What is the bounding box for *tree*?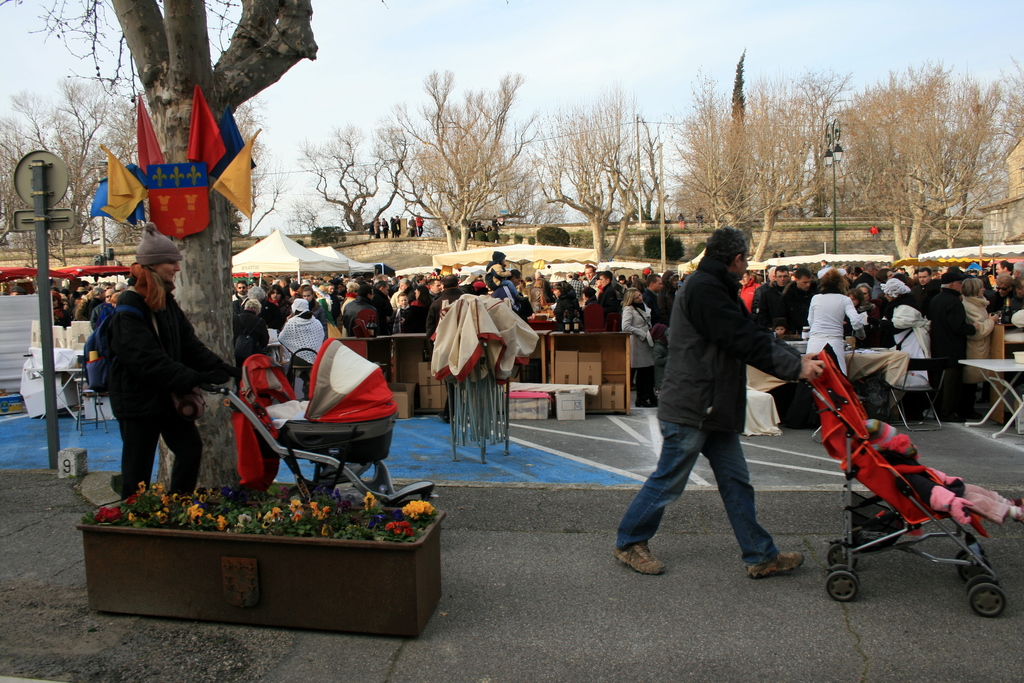
box=[526, 86, 661, 263].
